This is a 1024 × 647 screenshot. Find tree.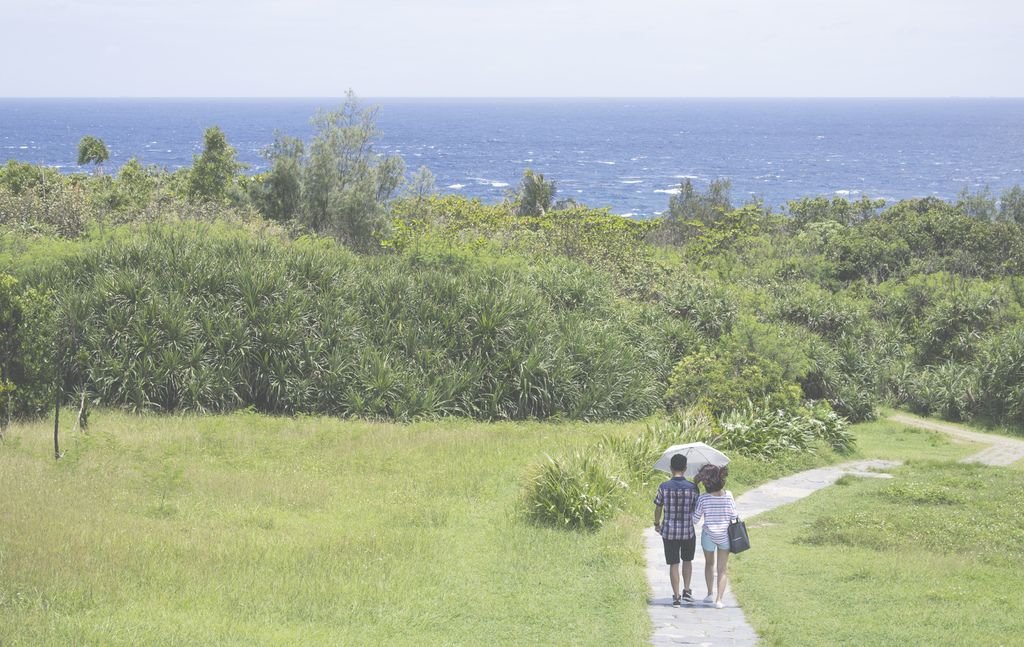
Bounding box: [left=922, top=258, right=1015, bottom=319].
